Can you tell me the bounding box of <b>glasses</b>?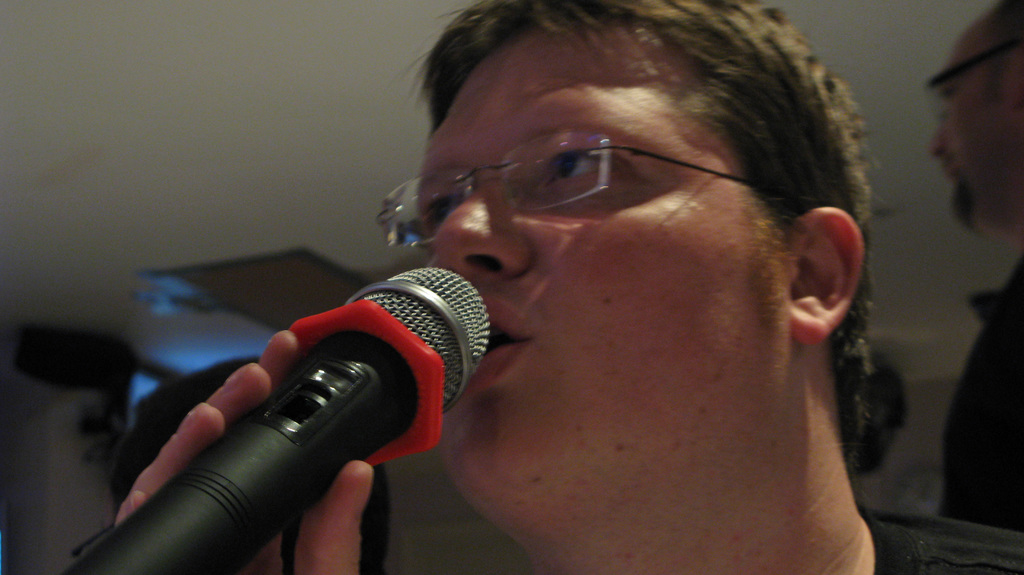
x1=375, y1=110, x2=748, y2=247.
